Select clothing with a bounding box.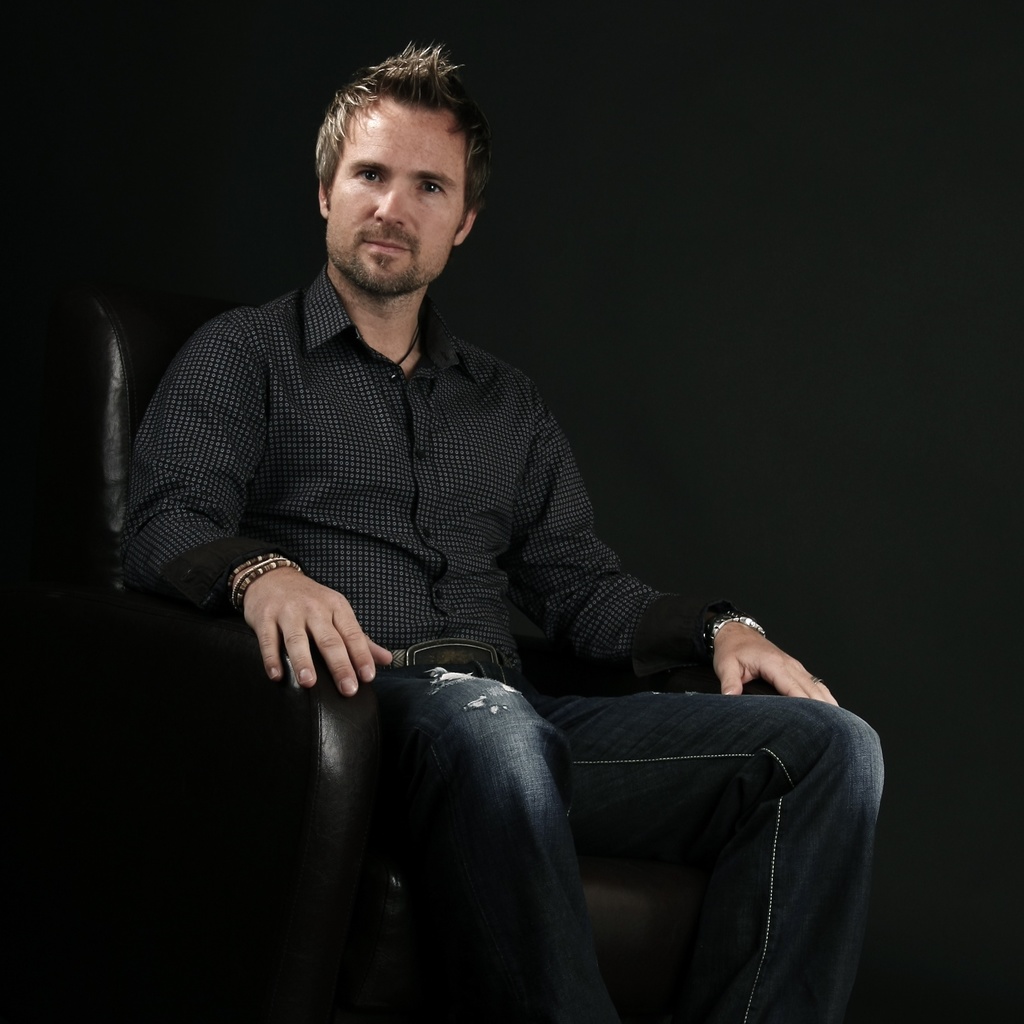
region(145, 181, 713, 763).
